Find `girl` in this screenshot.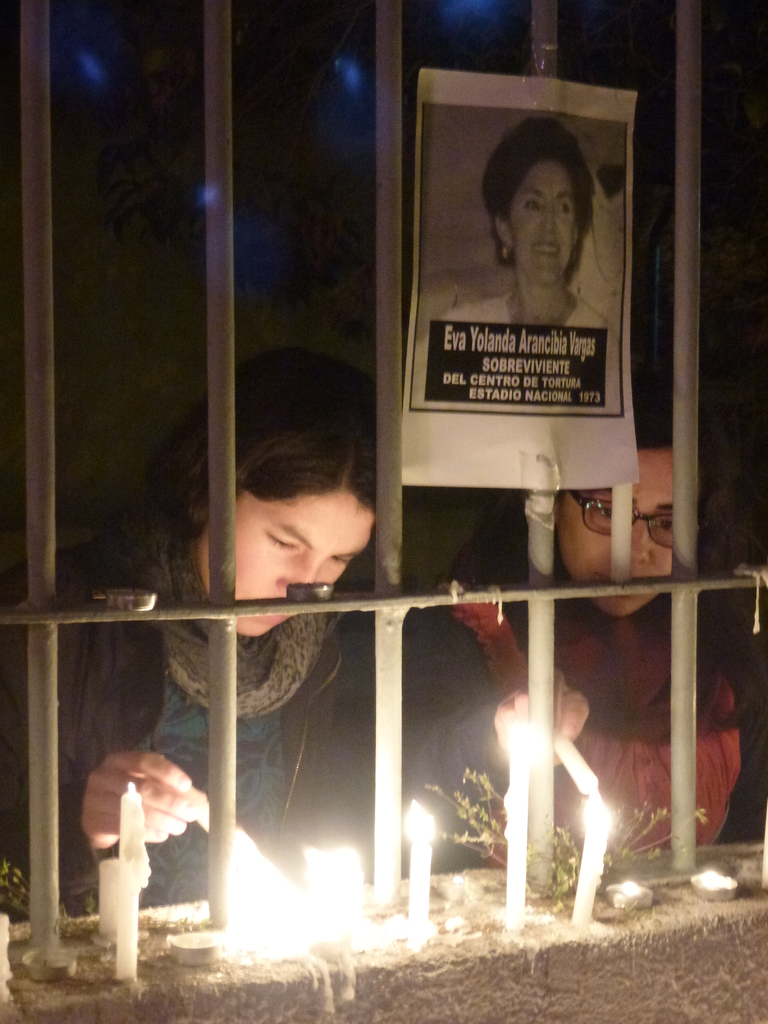
The bounding box for `girl` is bbox=[428, 390, 764, 861].
